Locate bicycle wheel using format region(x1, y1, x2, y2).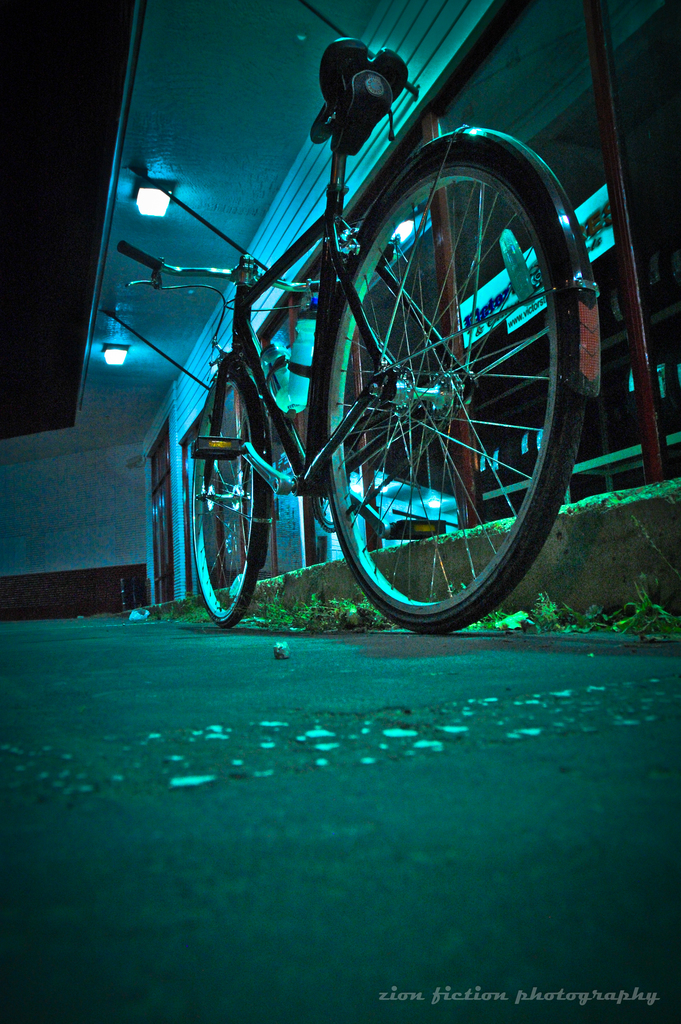
region(302, 132, 594, 631).
